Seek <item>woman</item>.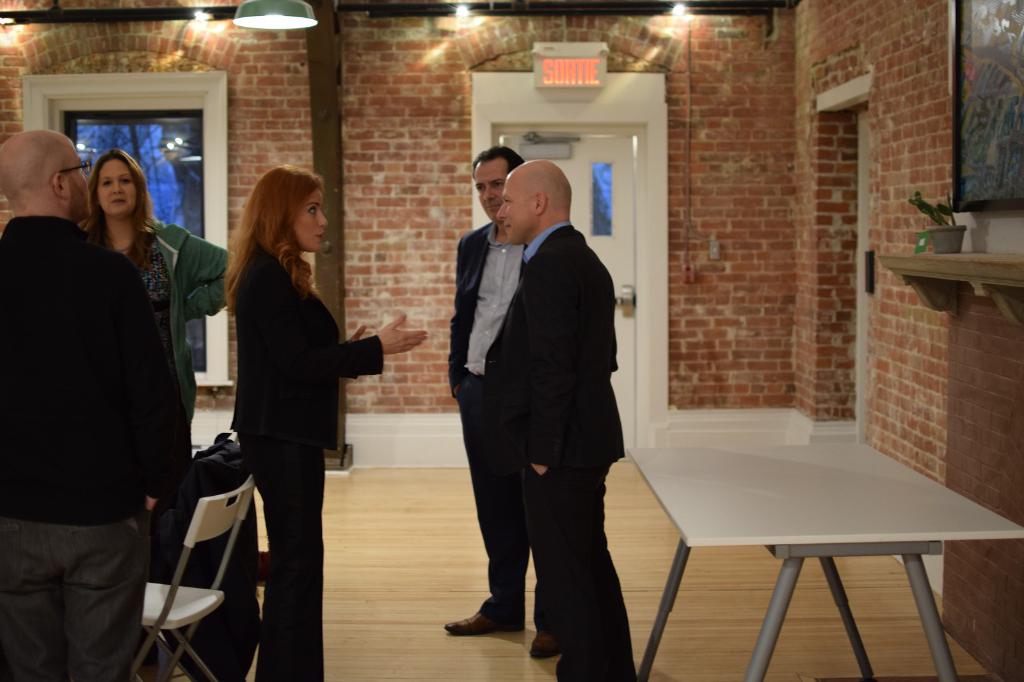
[74,150,236,574].
